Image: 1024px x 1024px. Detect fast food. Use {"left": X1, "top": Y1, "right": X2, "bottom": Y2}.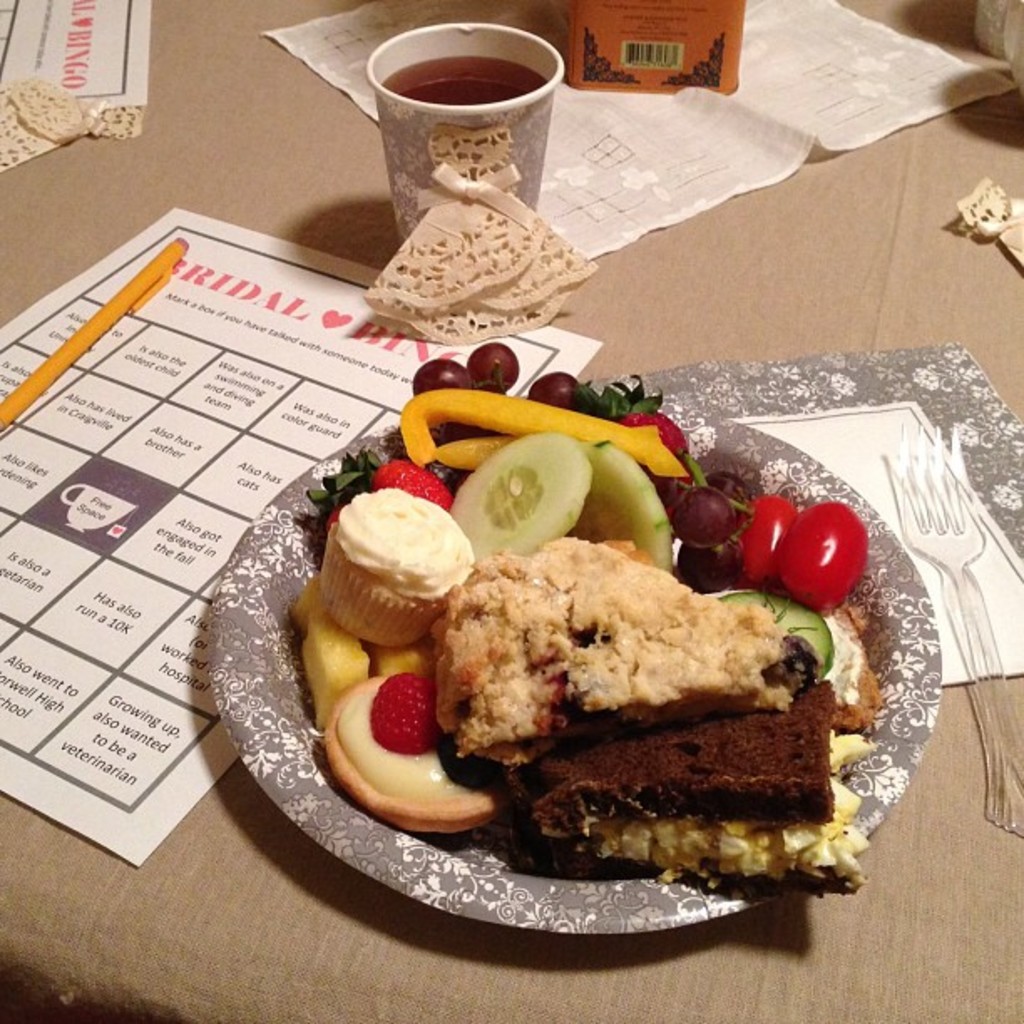
{"left": 415, "top": 484, "right": 867, "bottom": 883}.
